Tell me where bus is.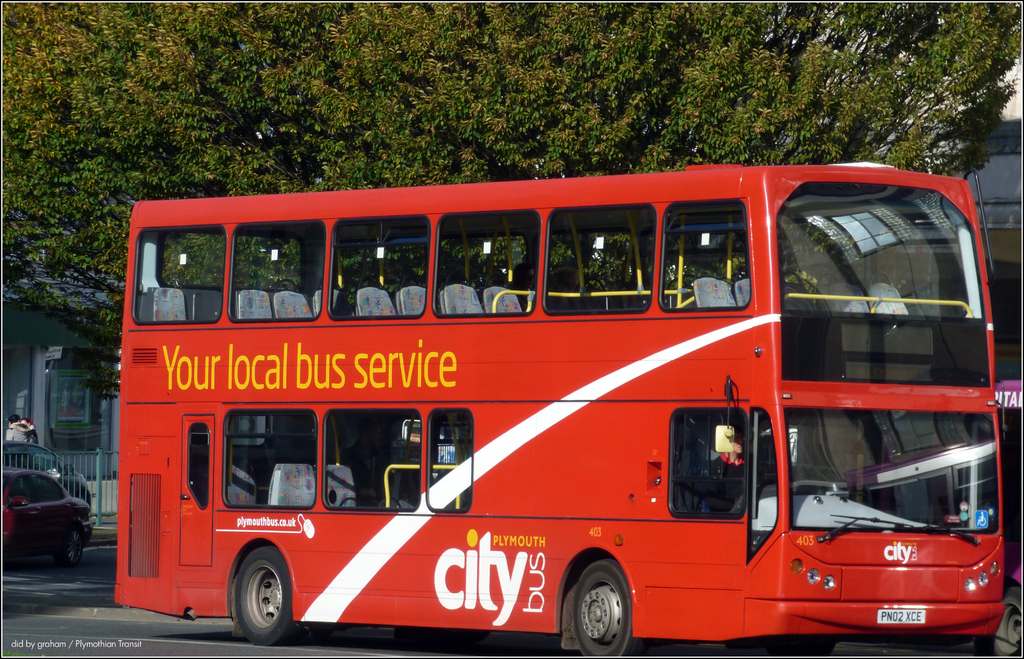
bus is at box(110, 161, 1009, 656).
